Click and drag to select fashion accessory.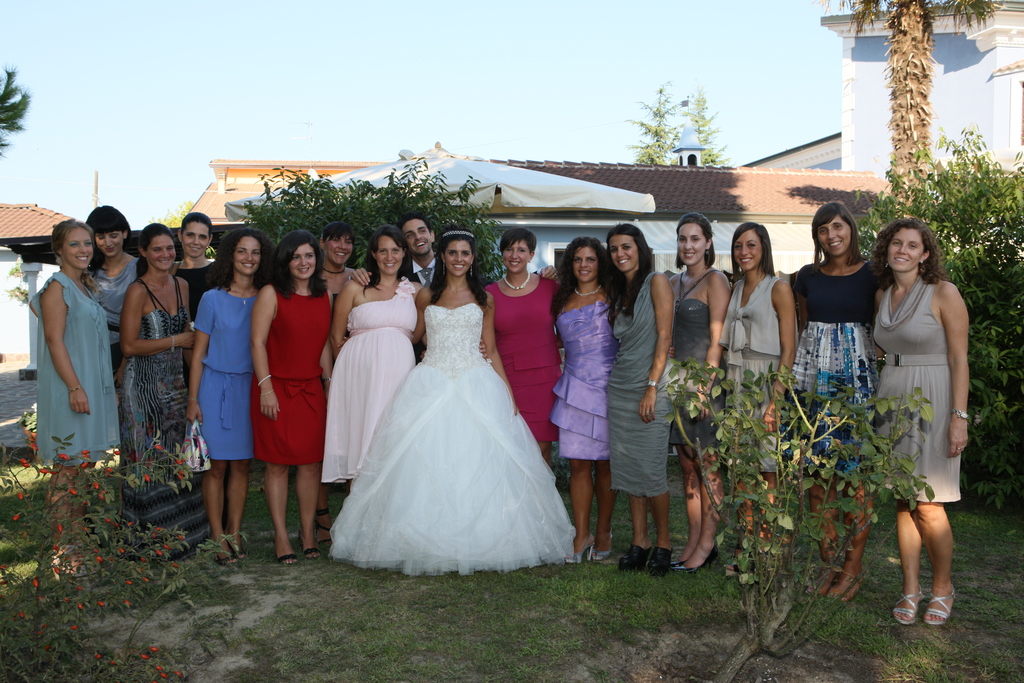
Selection: {"x1": 255, "y1": 372, "x2": 273, "y2": 389}.
